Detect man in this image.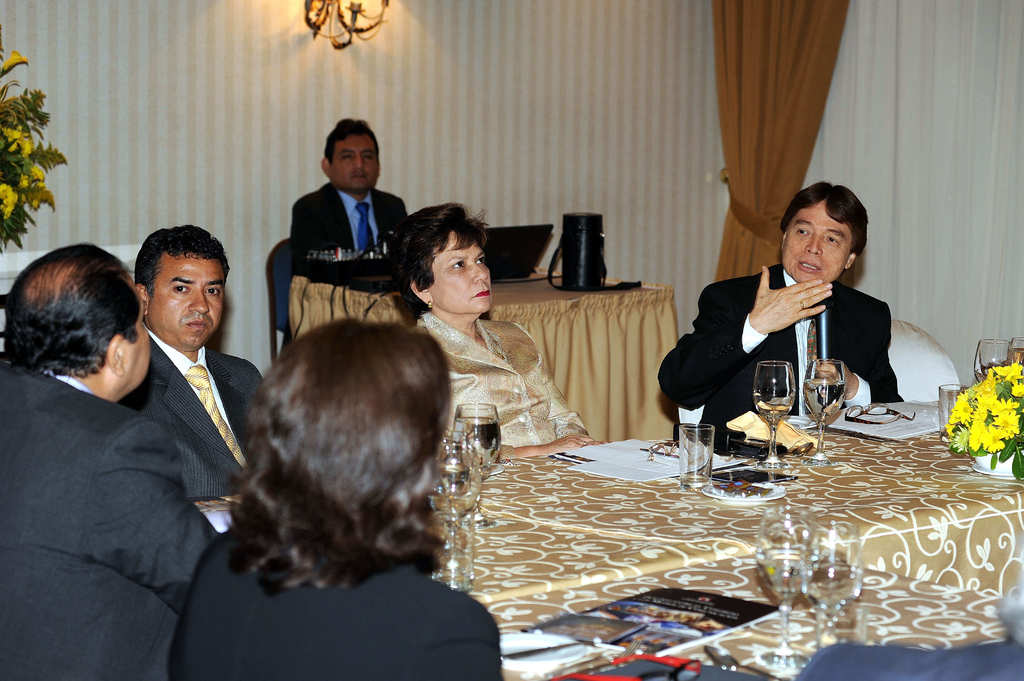
Detection: crop(0, 239, 225, 680).
